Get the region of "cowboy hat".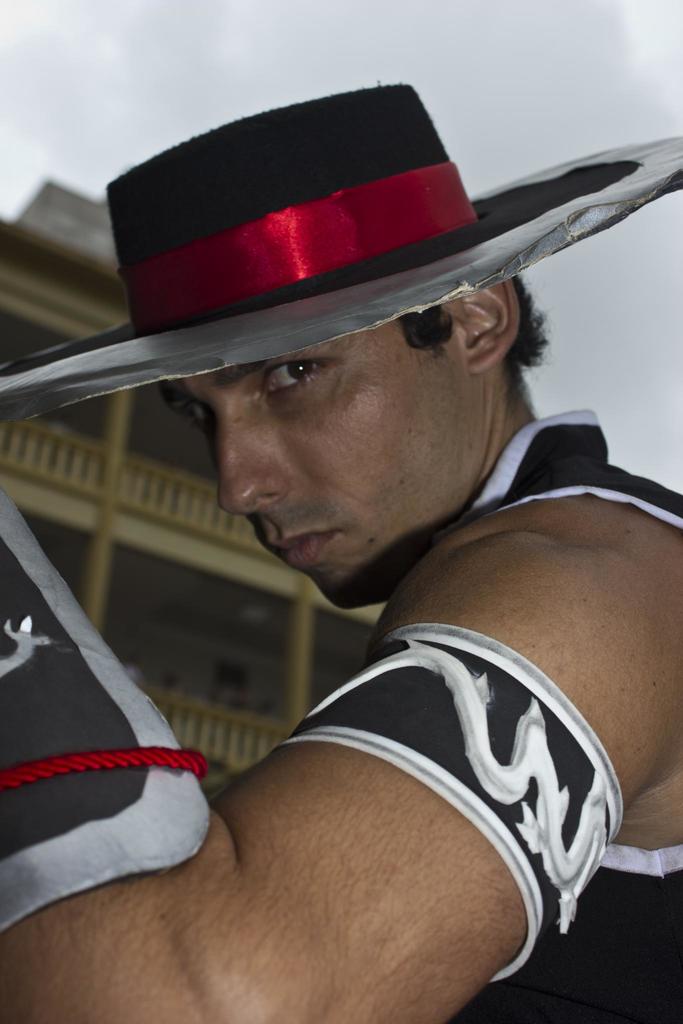
rect(0, 73, 682, 412).
